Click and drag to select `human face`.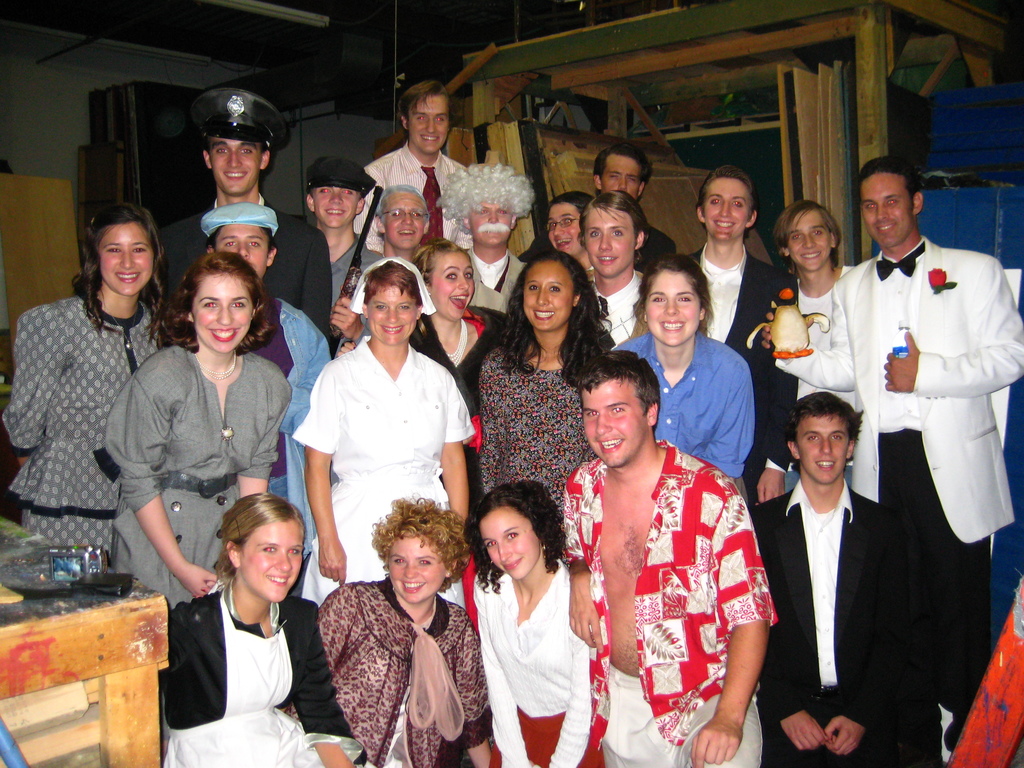
Selection: 312 186 356 227.
